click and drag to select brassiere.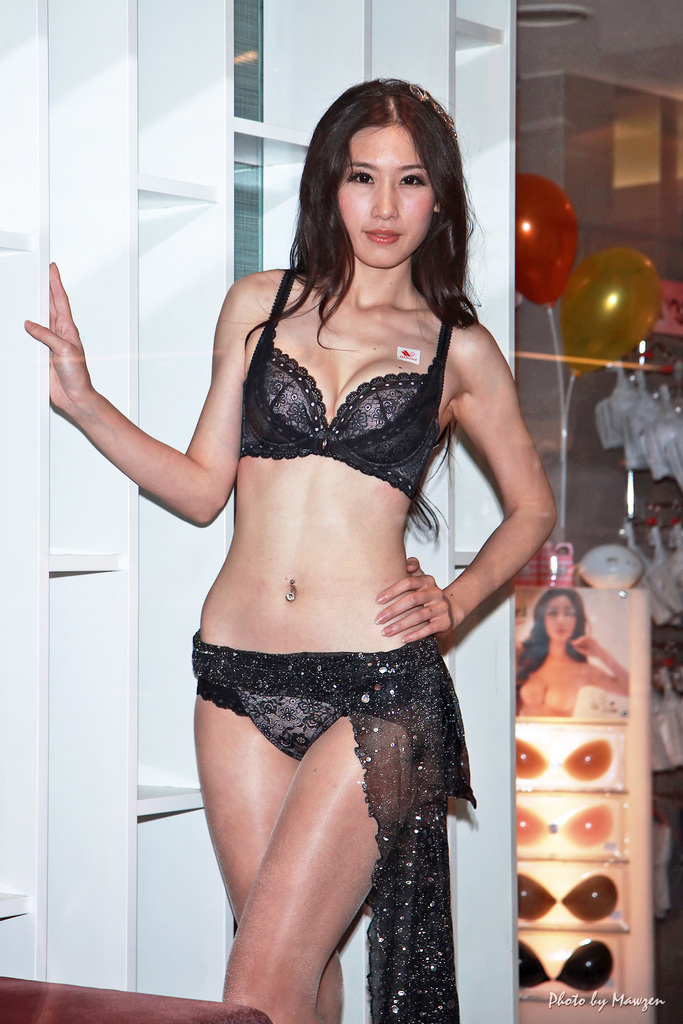
Selection: left=518, top=805, right=614, bottom=849.
